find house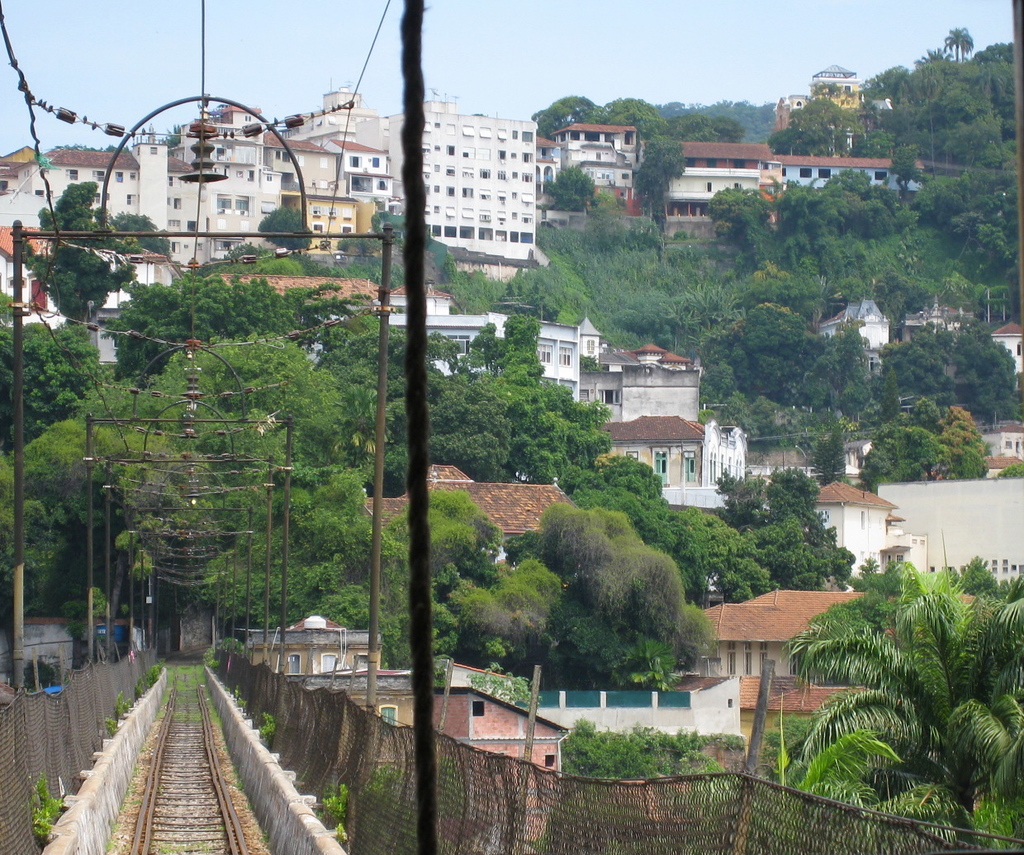
x1=268, y1=126, x2=337, y2=250
